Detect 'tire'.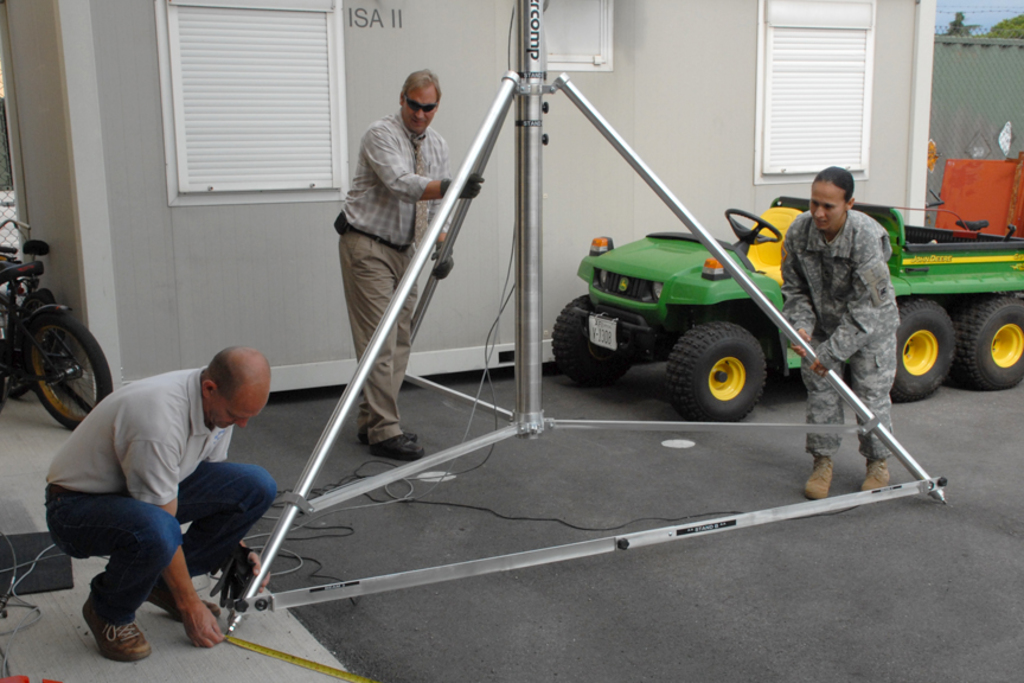
Detected at 546,291,627,384.
